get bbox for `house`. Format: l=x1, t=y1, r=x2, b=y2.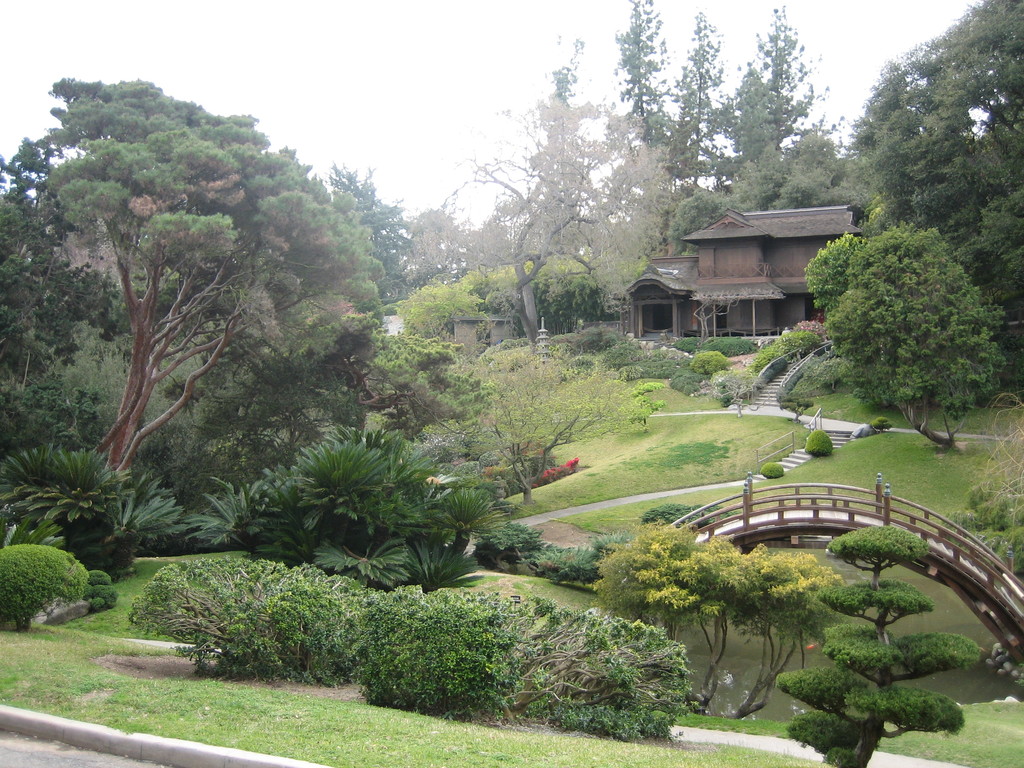
l=617, t=172, r=902, b=364.
